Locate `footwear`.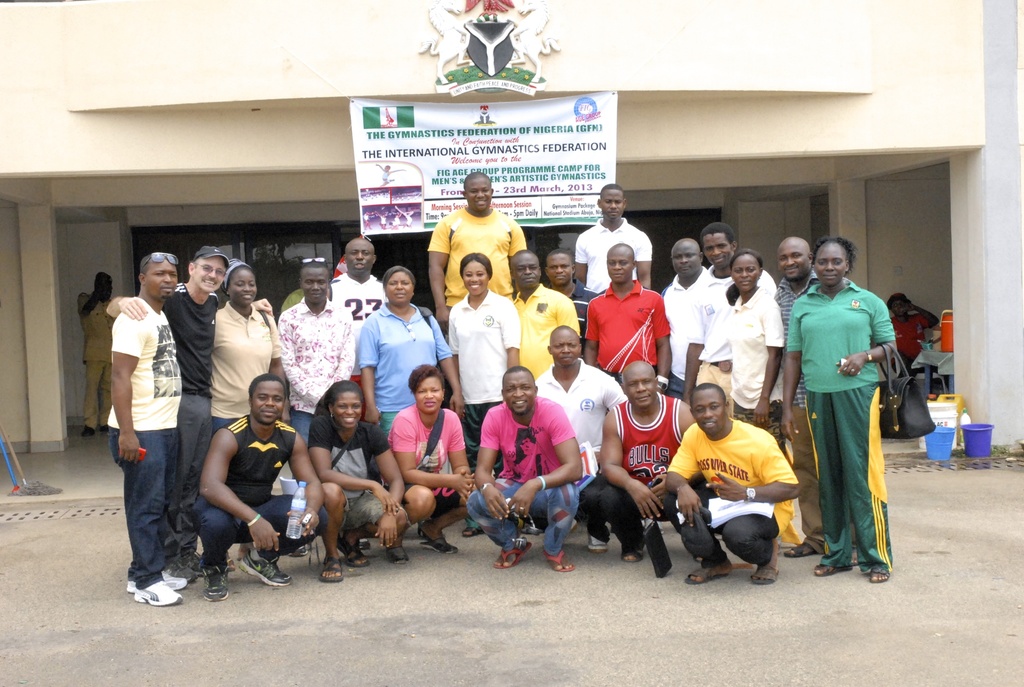
Bounding box: {"left": 205, "top": 566, "right": 230, "bottom": 602}.
